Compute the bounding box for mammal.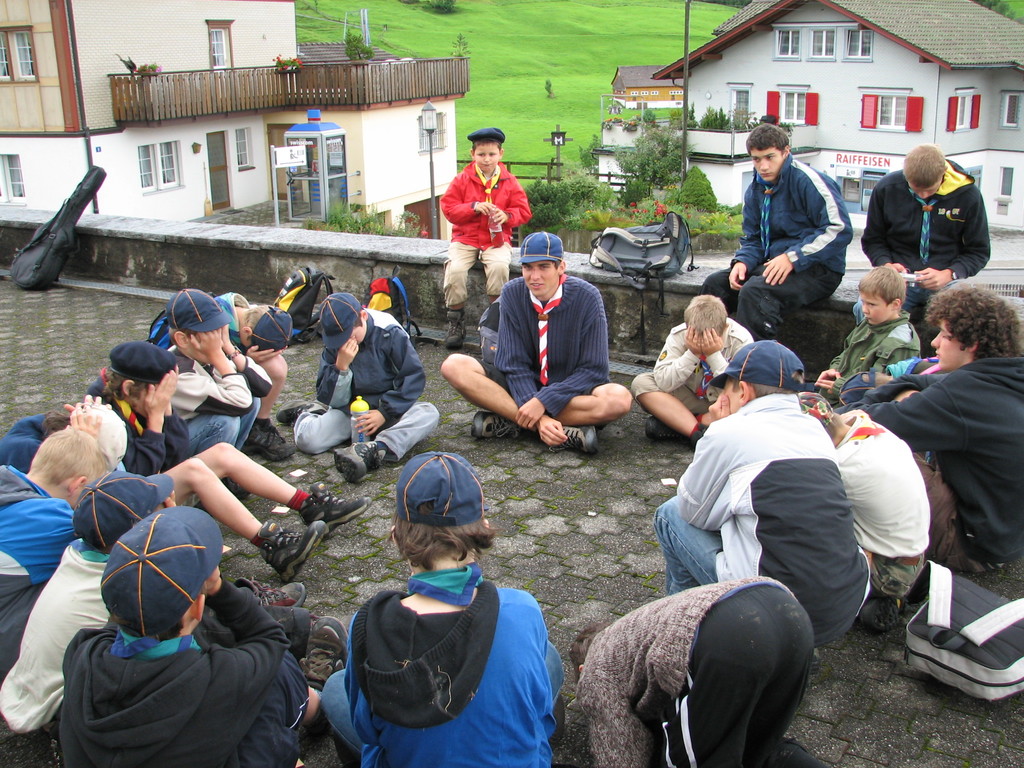
813, 262, 916, 401.
